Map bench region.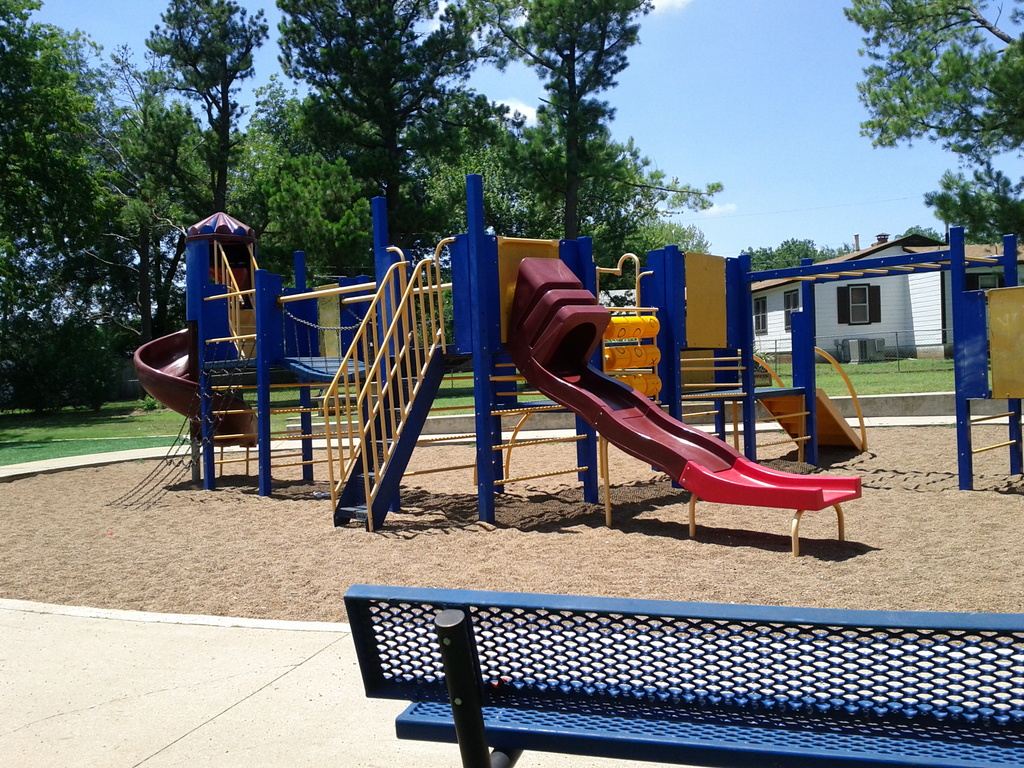
Mapped to crop(326, 594, 1023, 762).
